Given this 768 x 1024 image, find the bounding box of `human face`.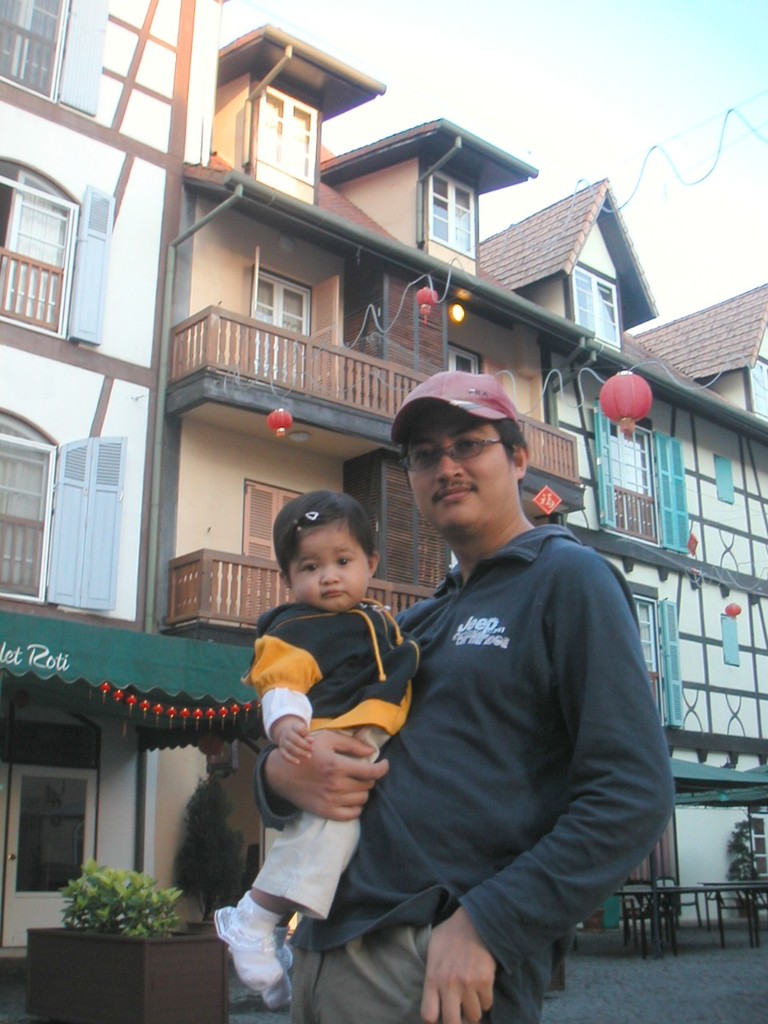
detection(291, 535, 367, 611).
